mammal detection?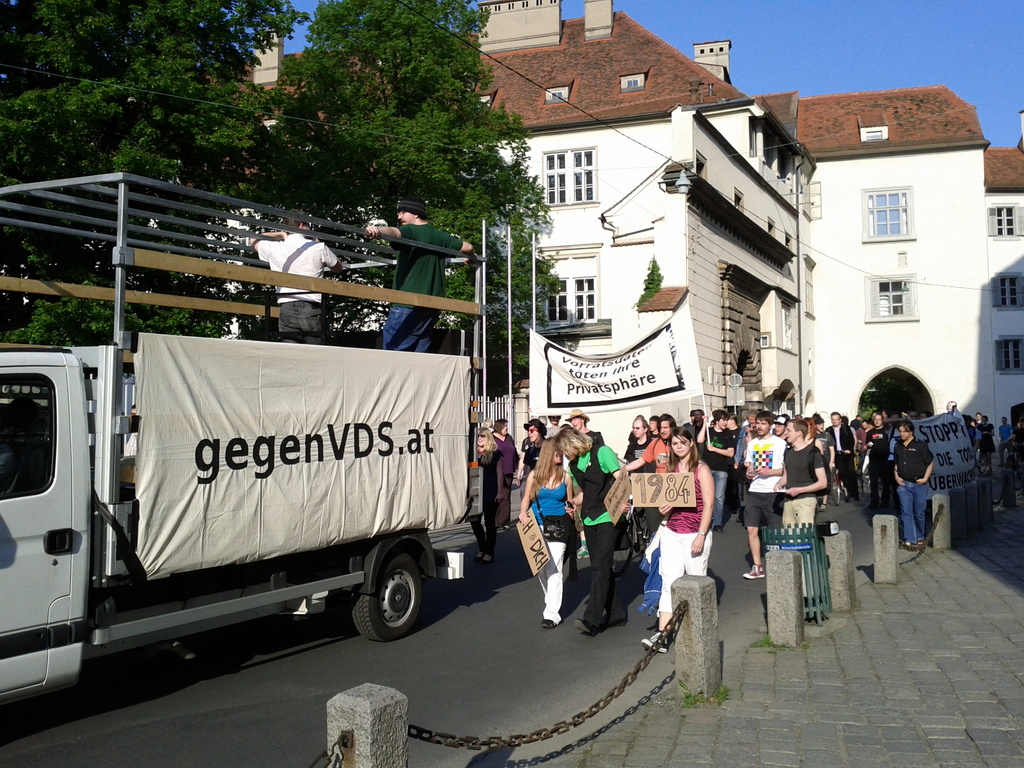
l=487, t=419, r=518, b=525
